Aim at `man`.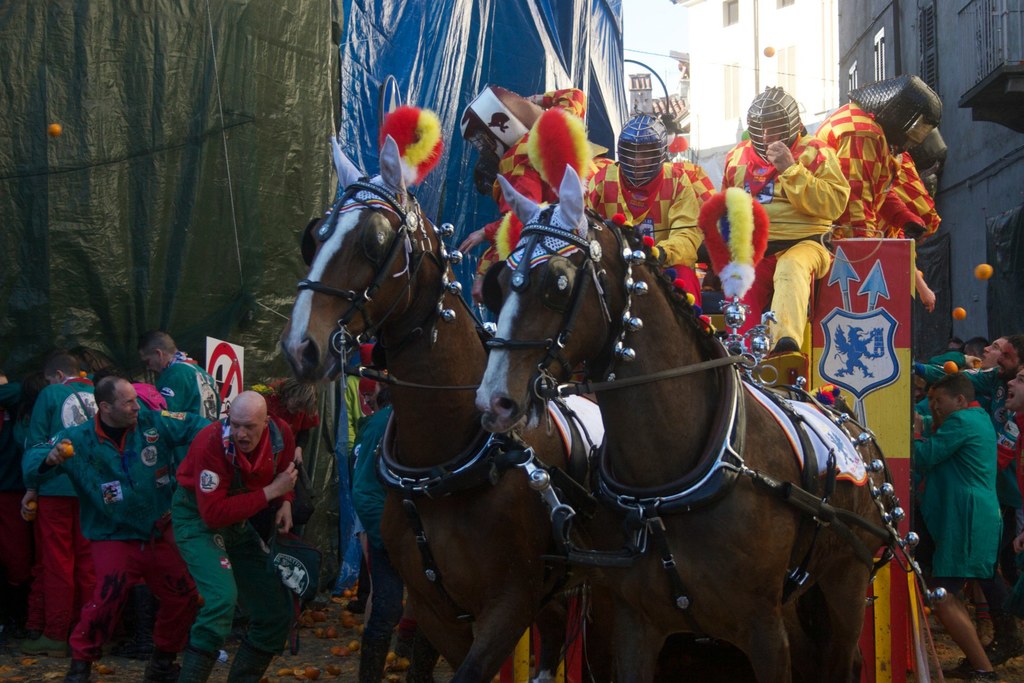
Aimed at <bbox>141, 320, 223, 447</bbox>.
